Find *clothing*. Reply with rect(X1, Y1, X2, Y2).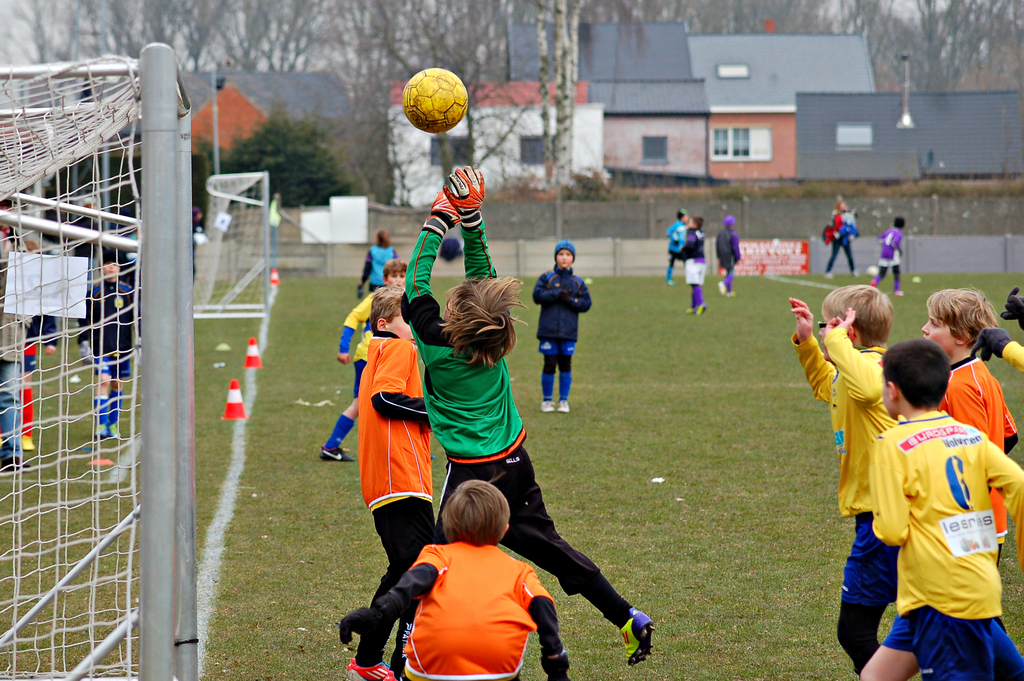
rect(404, 167, 630, 605).
